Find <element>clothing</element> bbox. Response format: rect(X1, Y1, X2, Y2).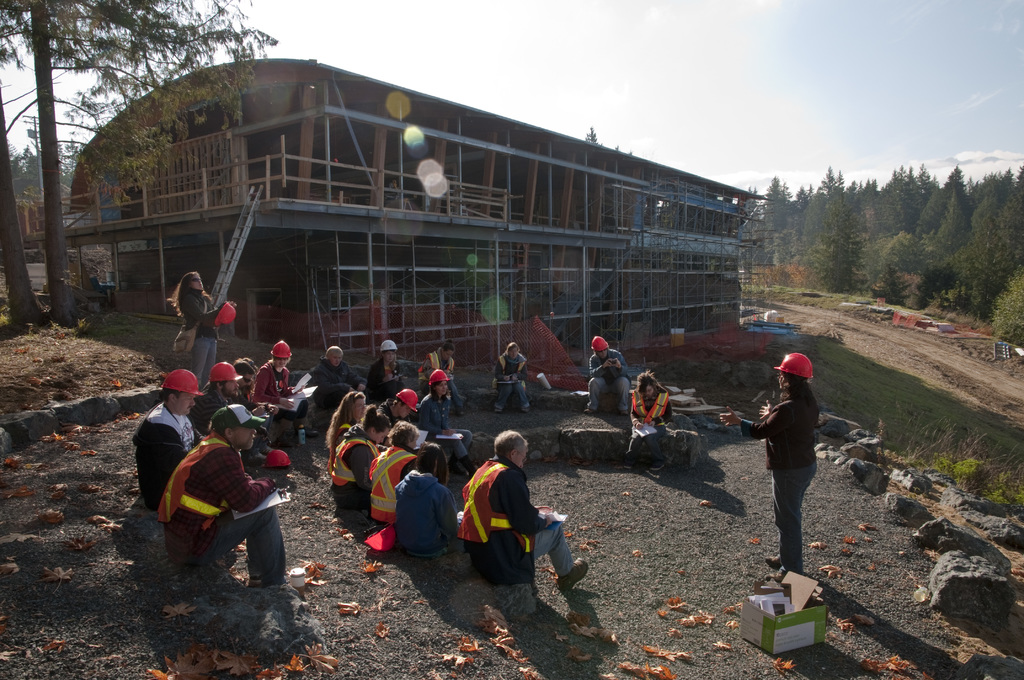
rect(751, 387, 808, 588).
